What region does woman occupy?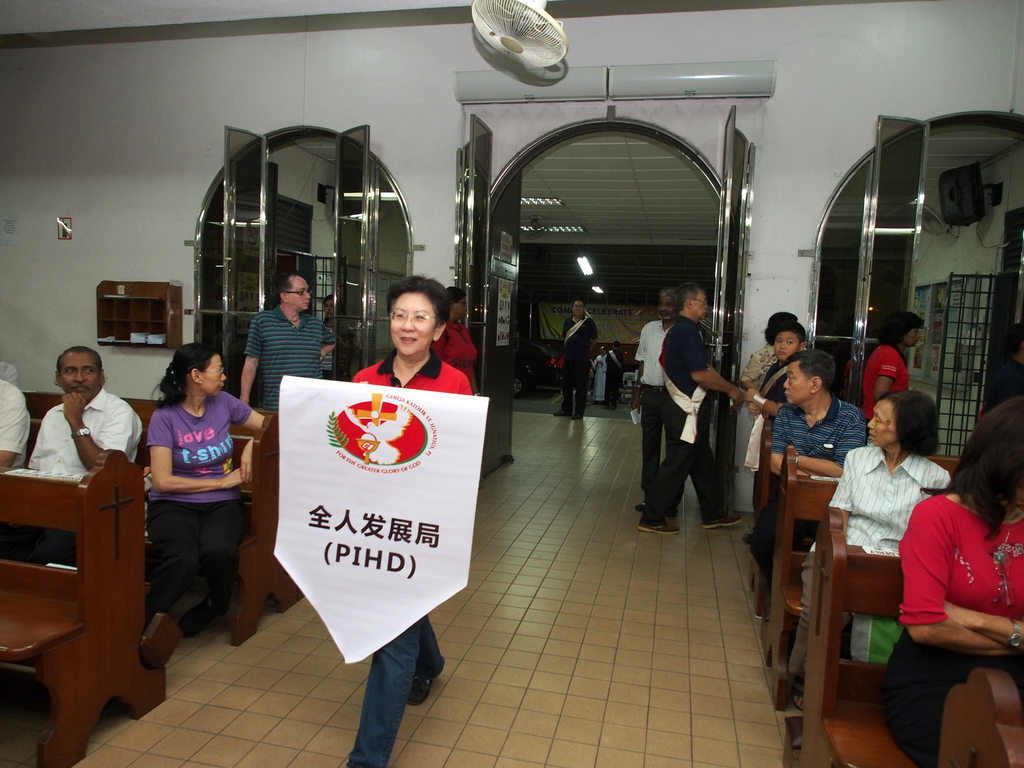
{"left": 787, "top": 387, "right": 956, "bottom": 708}.
